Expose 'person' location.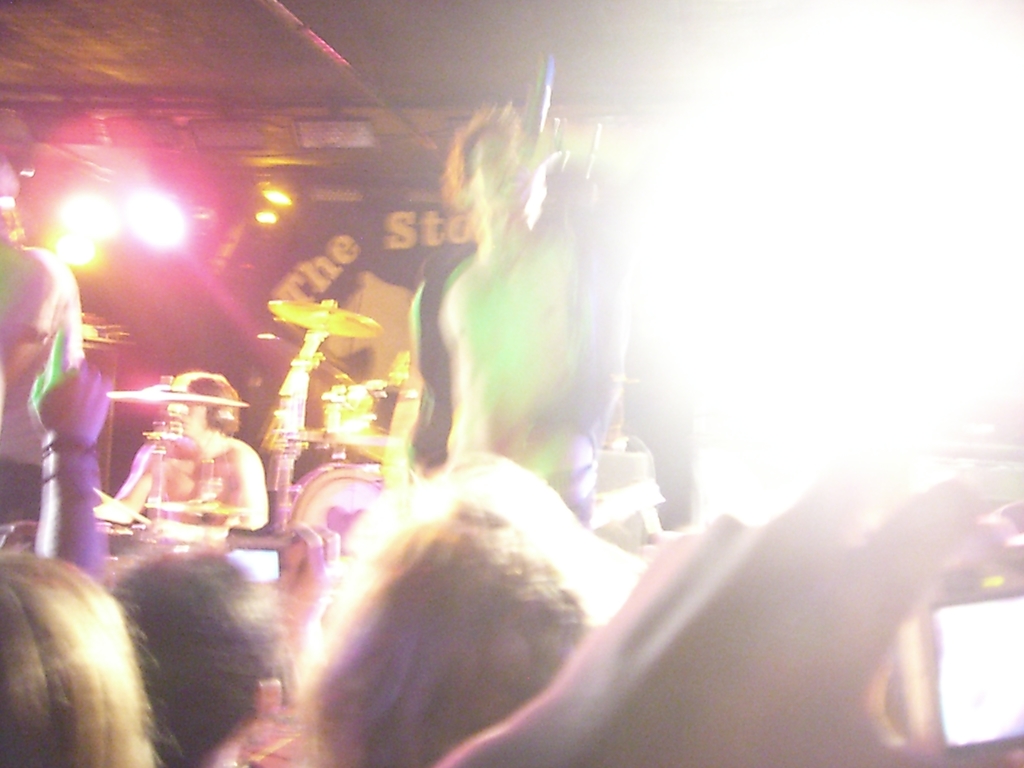
Exposed at [left=0, top=544, right=160, bottom=767].
